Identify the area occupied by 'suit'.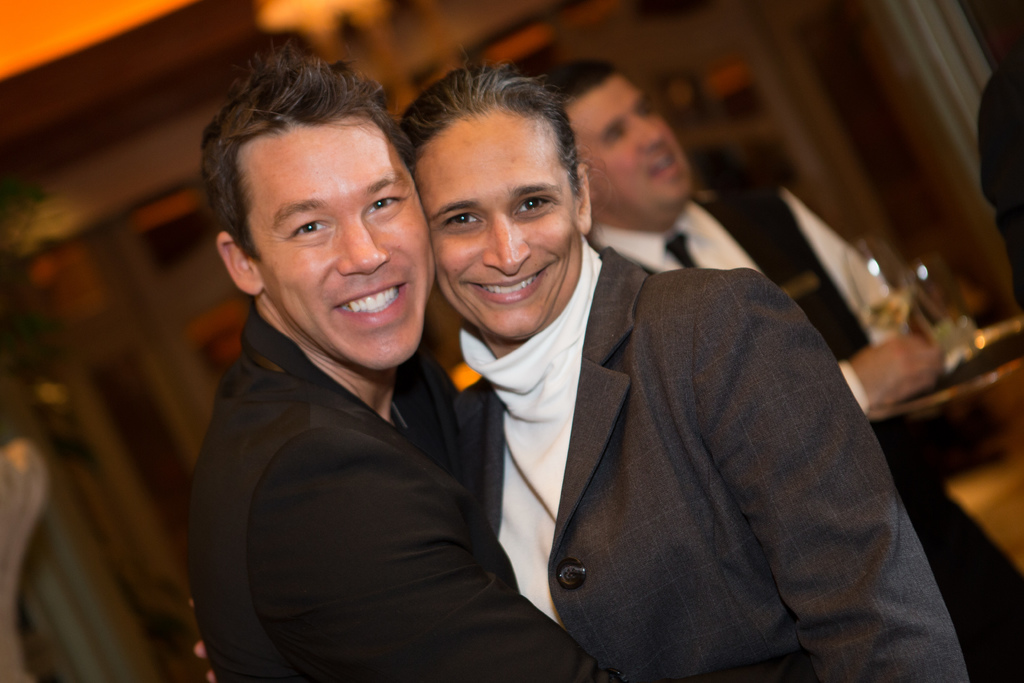
Area: (451,241,969,682).
